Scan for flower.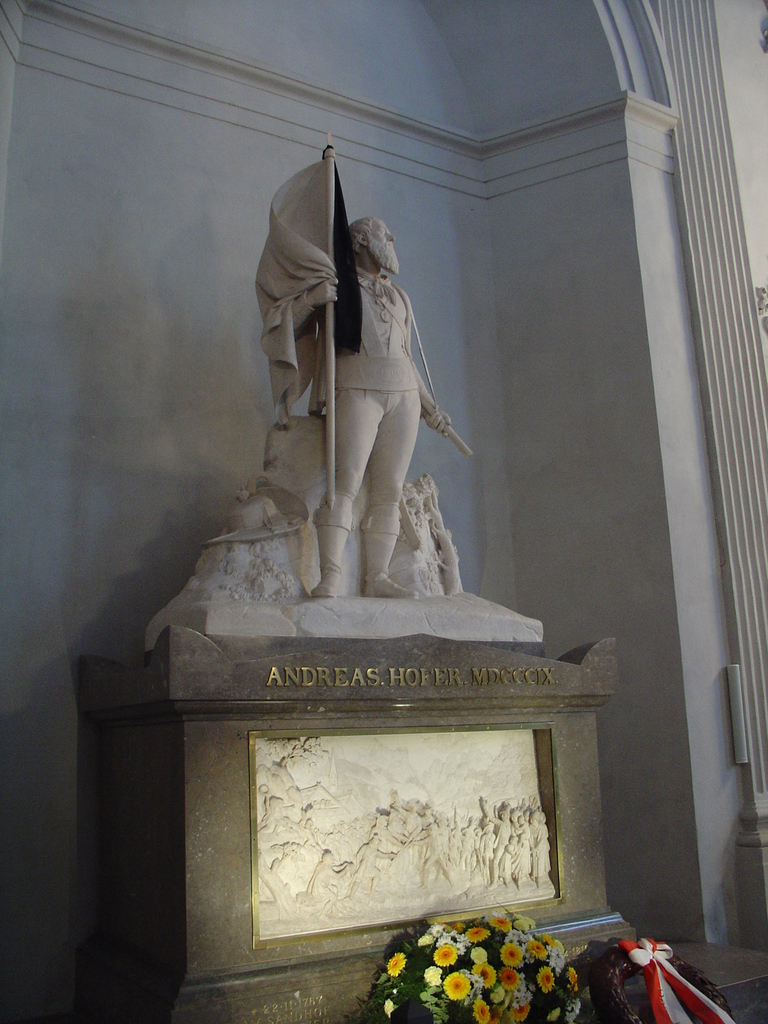
Scan result: [471,972,482,991].
